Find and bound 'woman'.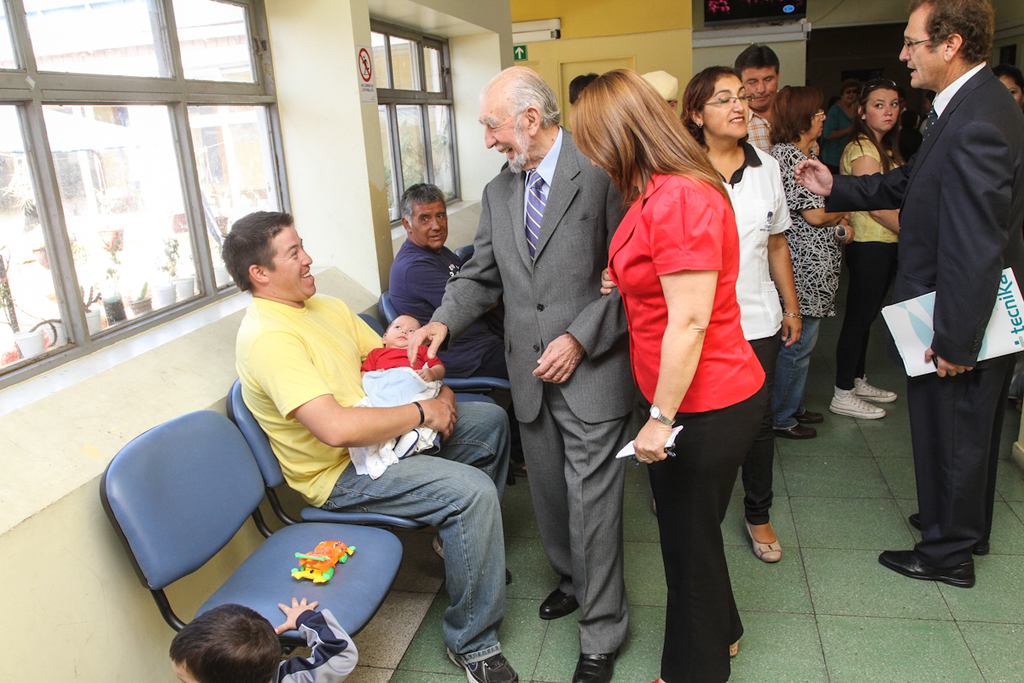
Bound: (991,62,1023,104).
